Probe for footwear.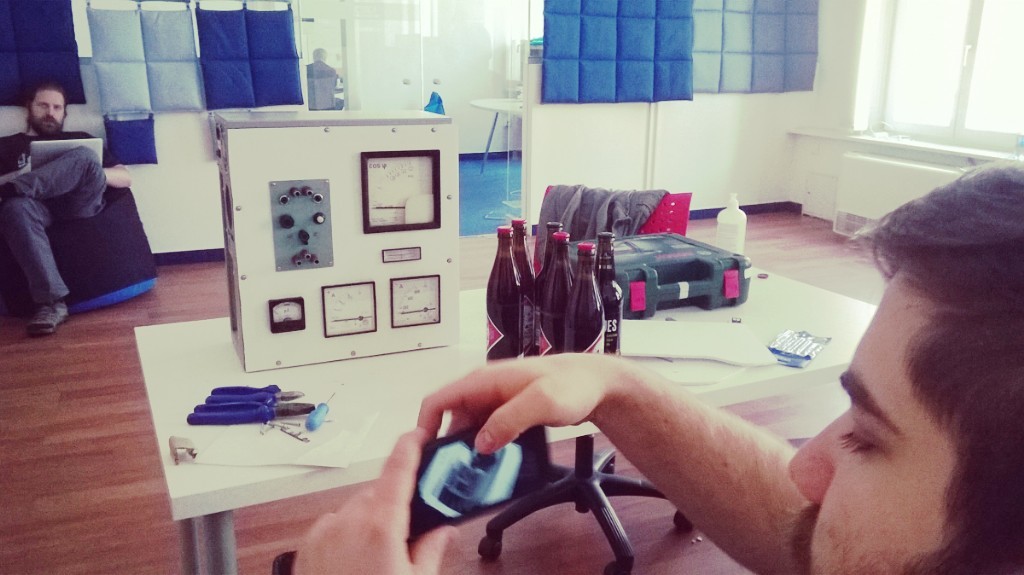
Probe result: region(29, 301, 70, 332).
